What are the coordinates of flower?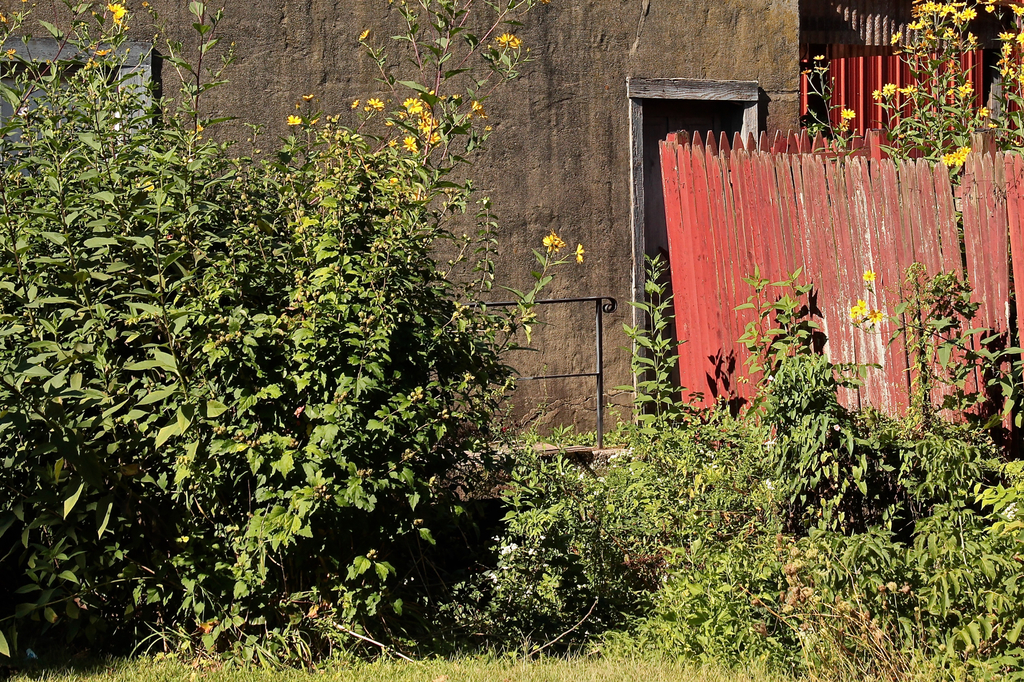
<bbox>106, 1, 125, 31</bbox>.
